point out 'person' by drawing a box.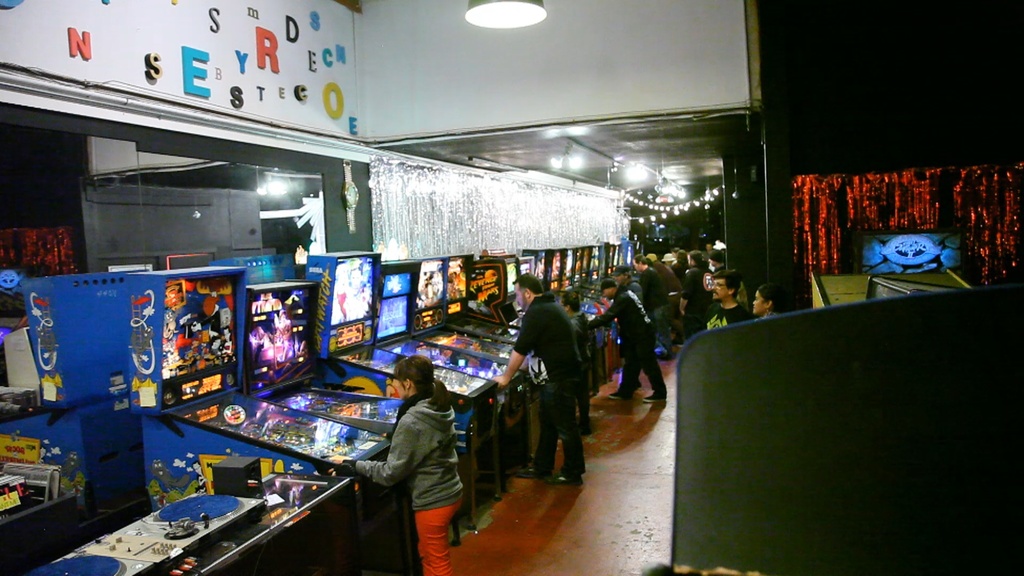
select_region(324, 356, 467, 575).
